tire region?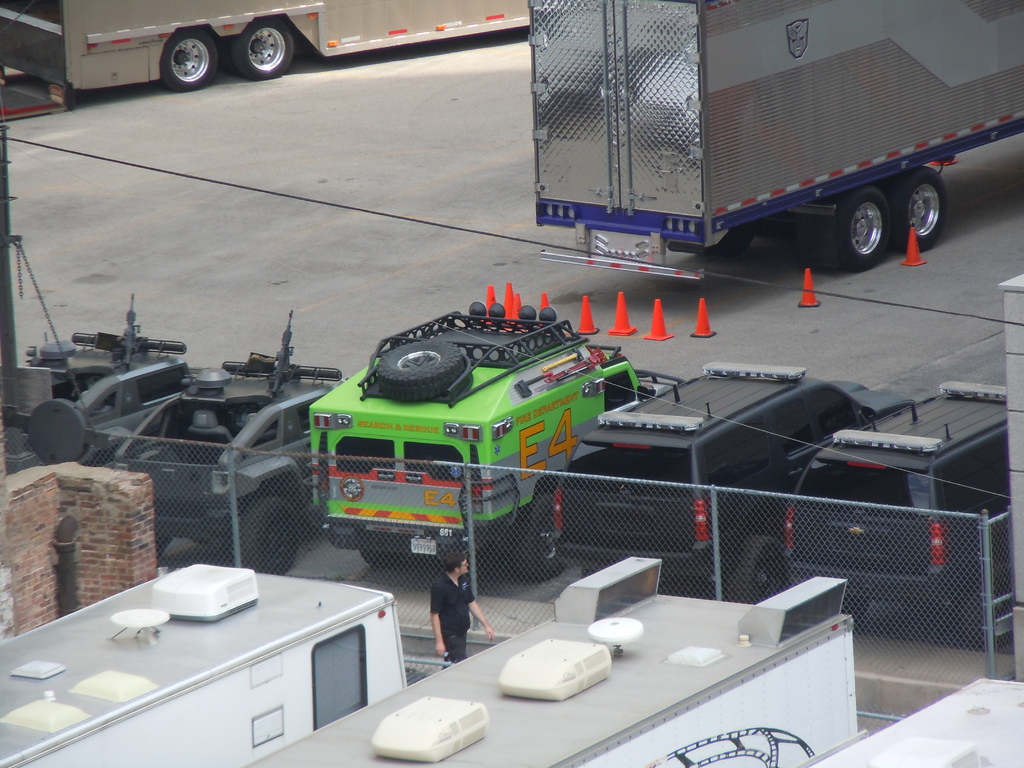
select_region(360, 547, 394, 563)
